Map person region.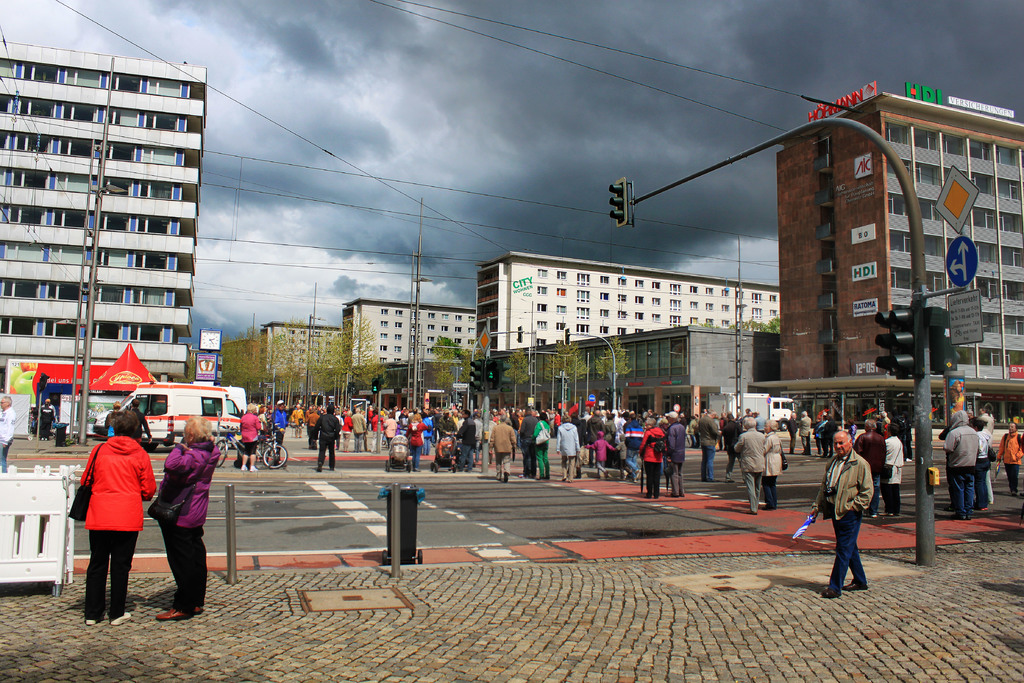
Mapped to l=860, t=410, r=872, b=516.
